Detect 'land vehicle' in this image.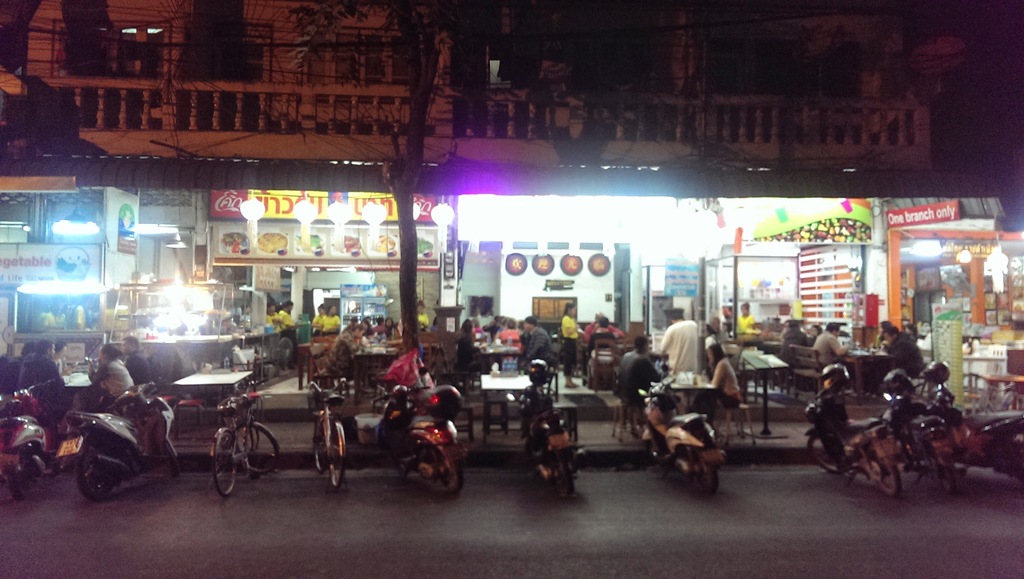
Detection: select_region(891, 391, 961, 489).
